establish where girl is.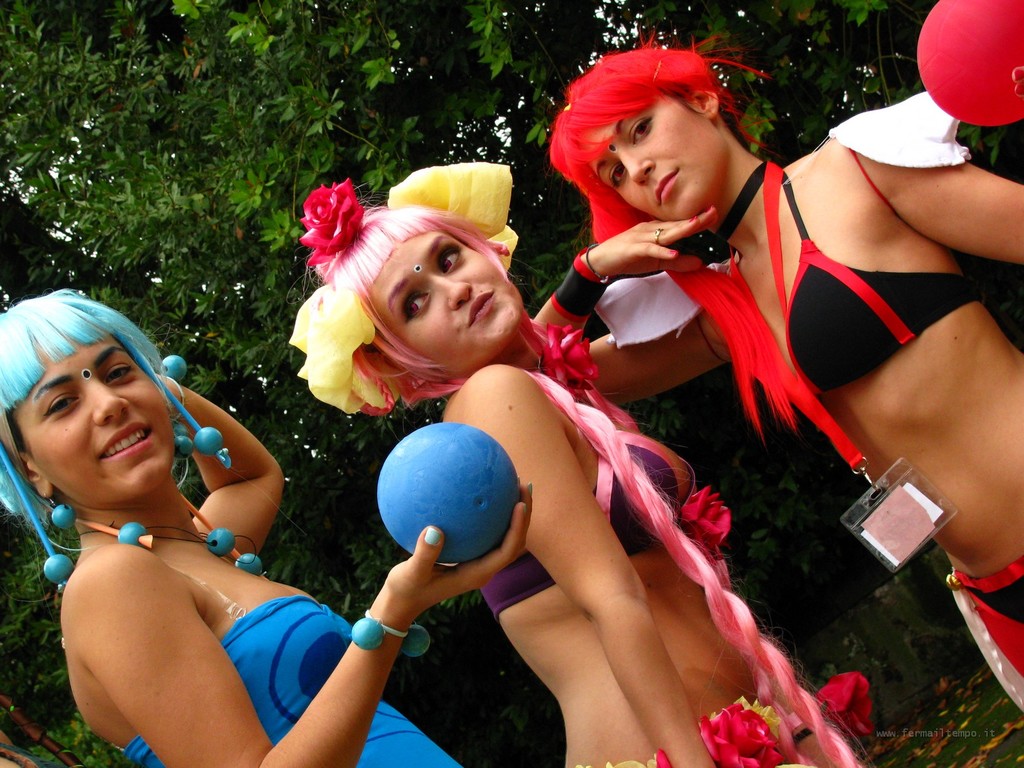
Established at 546 43 1023 709.
